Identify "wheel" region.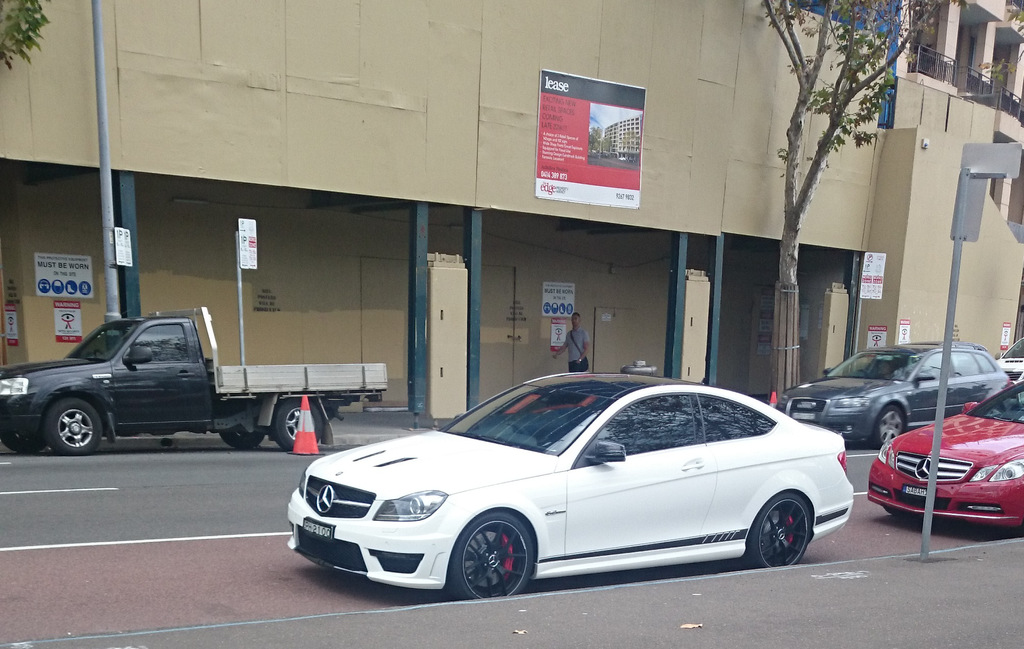
Region: region(46, 398, 102, 455).
